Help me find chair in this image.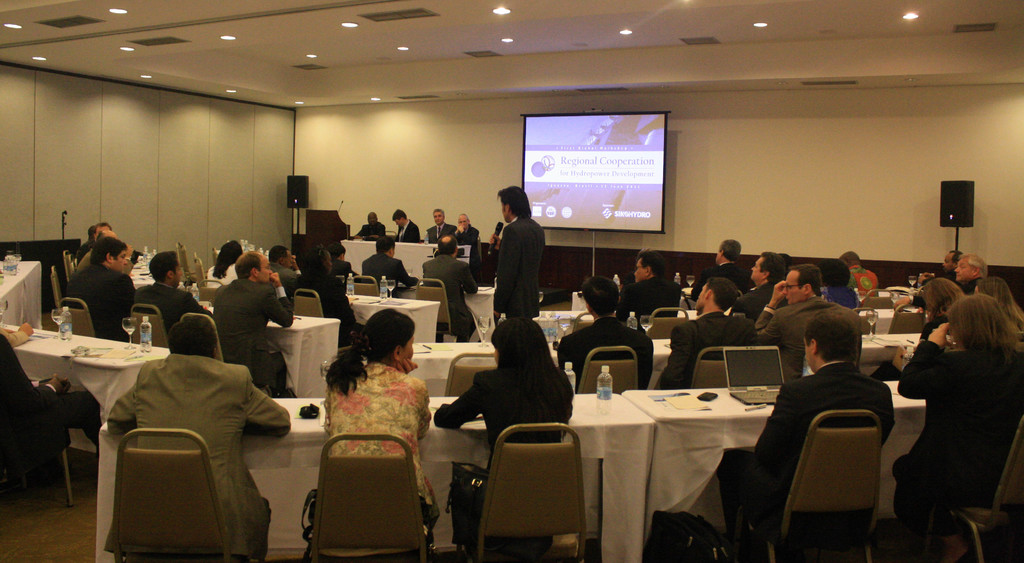
Found it: l=51, t=248, r=75, b=318.
